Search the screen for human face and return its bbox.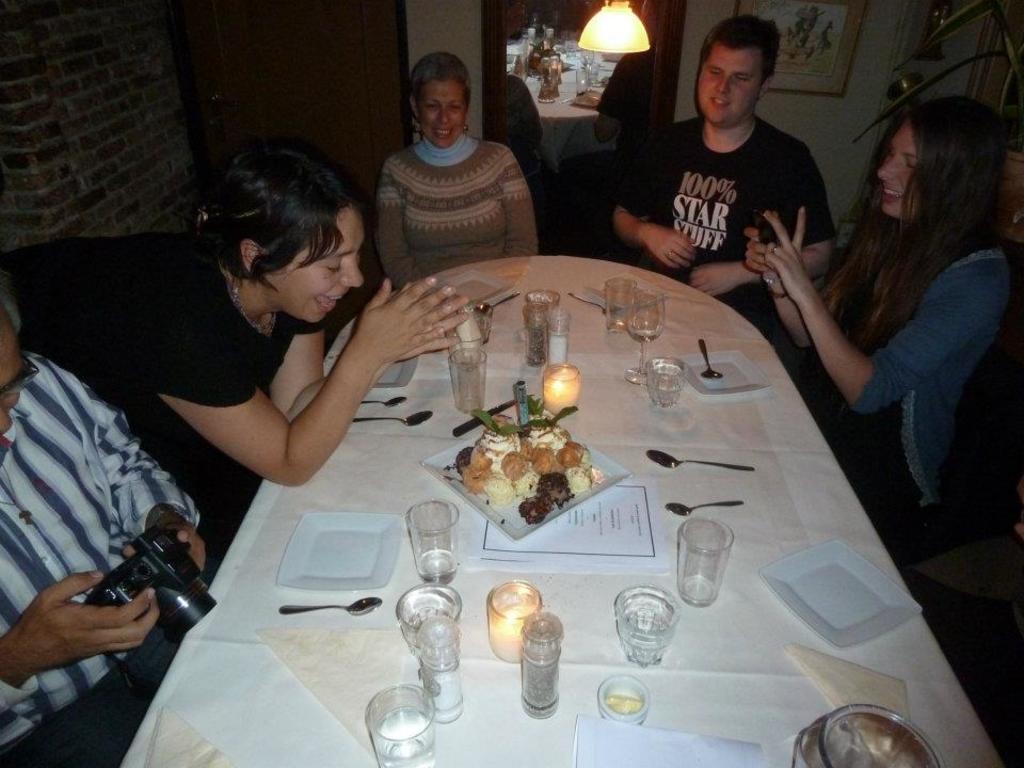
Found: [left=697, top=43, right=764, bottom=127].
